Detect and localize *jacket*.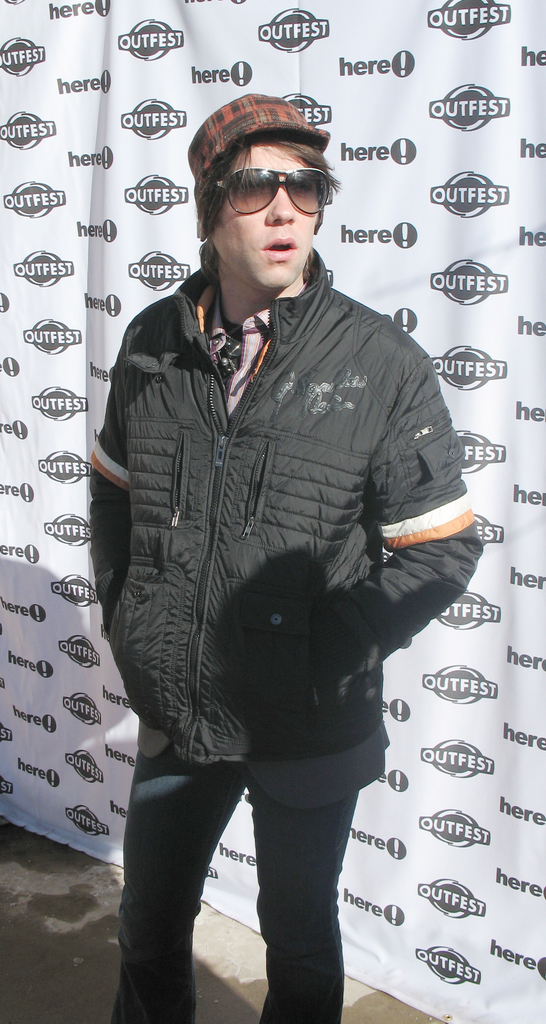
Localized at (x1=76, y1=327, x2=477, y2=751).
